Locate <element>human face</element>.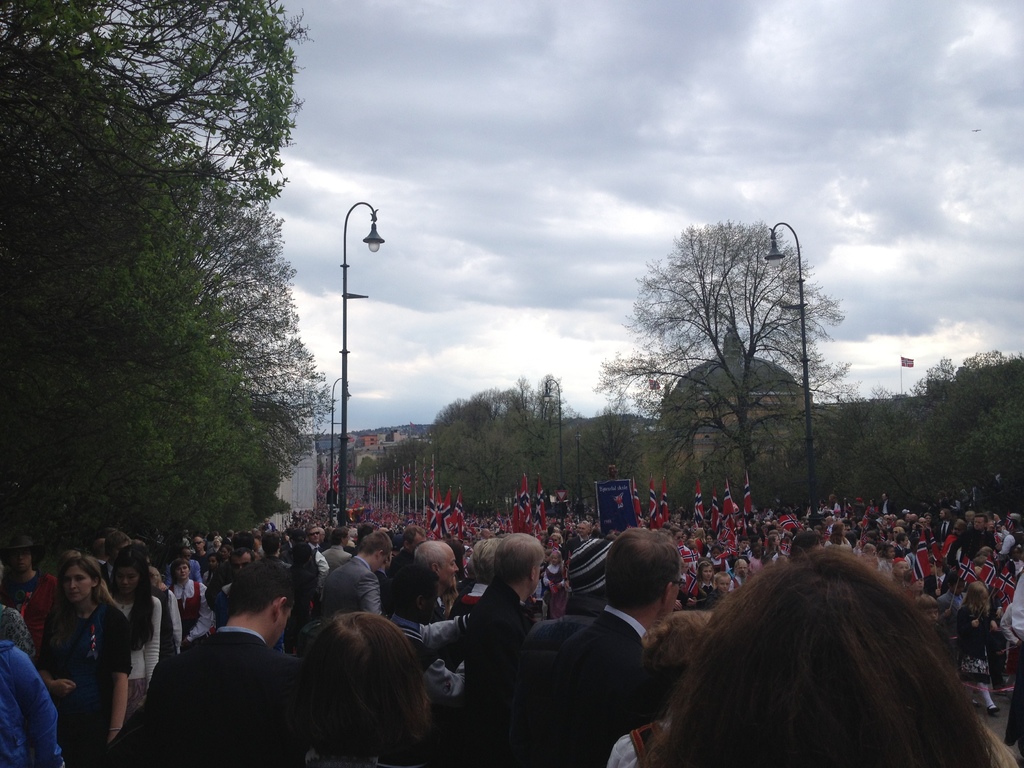
Bounding box: detection(308, 527, 320, 543).
